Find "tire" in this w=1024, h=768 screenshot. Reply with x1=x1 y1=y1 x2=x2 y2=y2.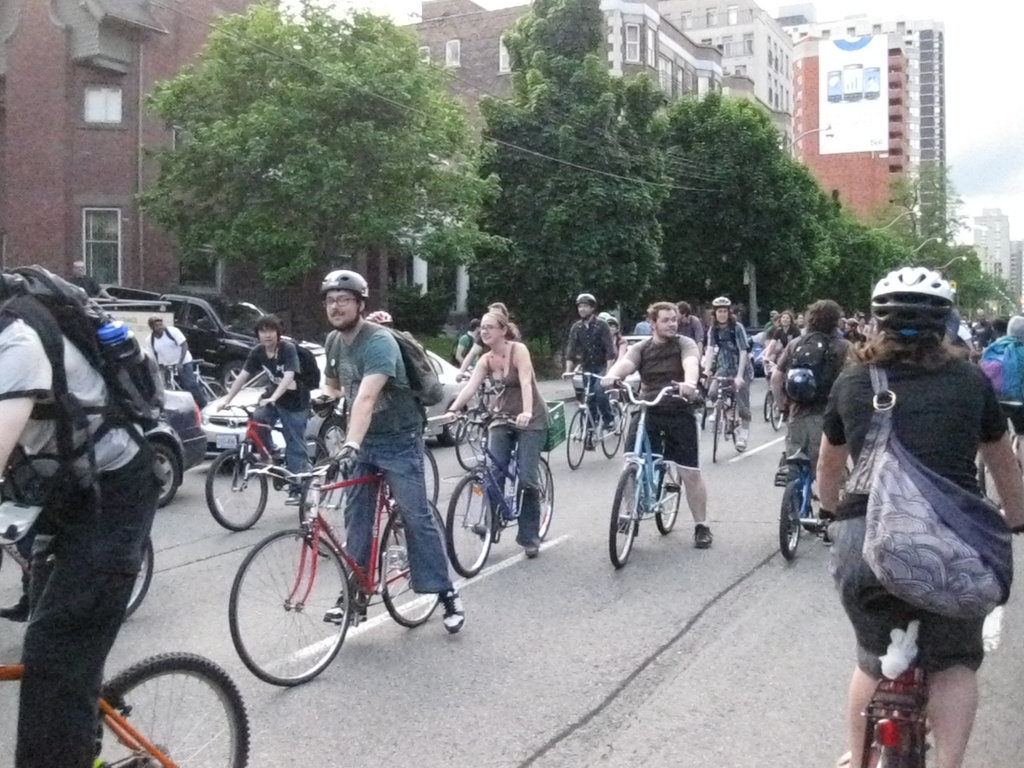
x1=657 y1=466 x2=681 y2=533.
